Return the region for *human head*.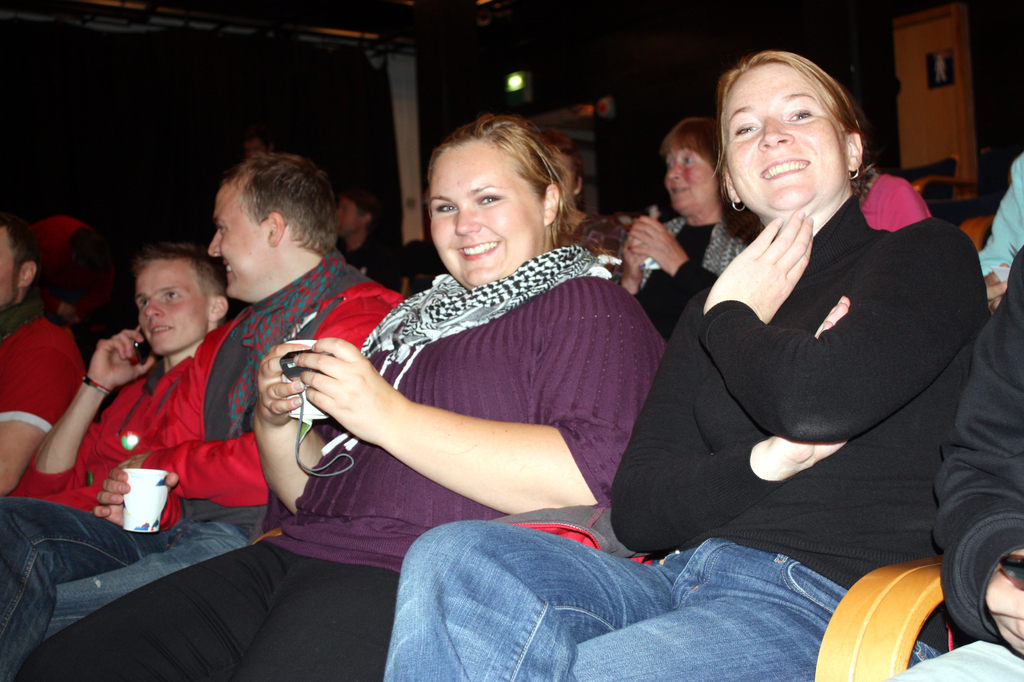
detection(208, 148, 337, 299).
